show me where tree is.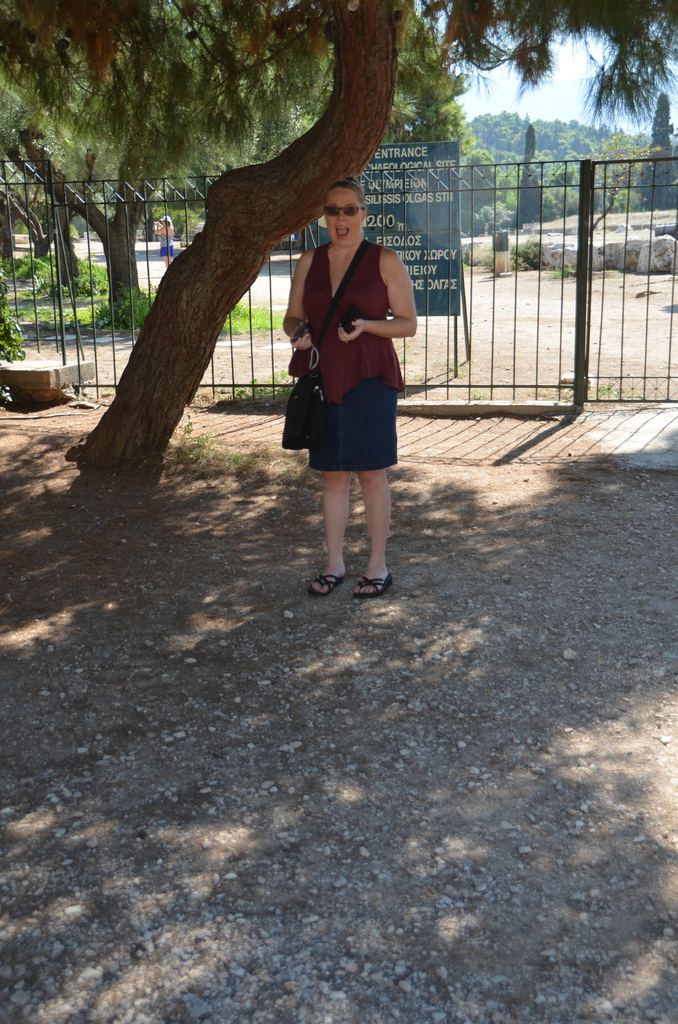
tree is at crop(643, 99, 677, 168).
